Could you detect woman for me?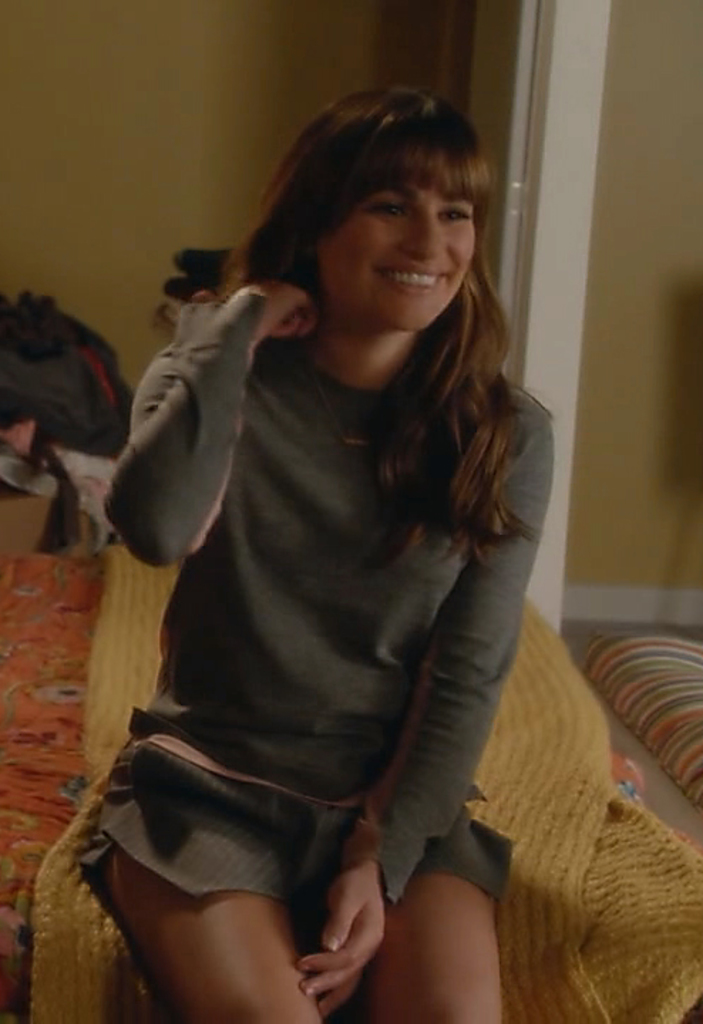
Detection result: locate(101, 91, 592, 1023).
